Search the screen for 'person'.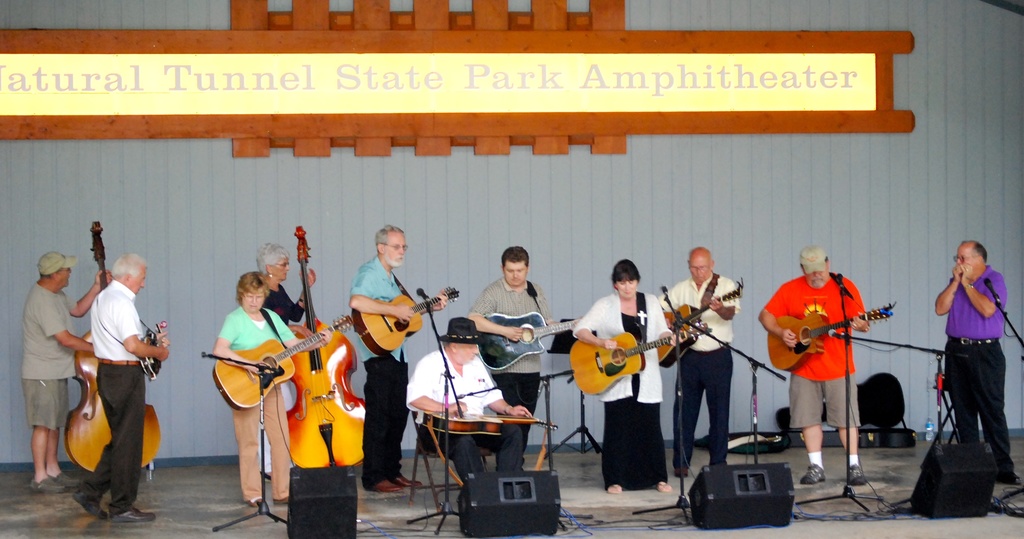
Found at (left=403, top=320, right=537, bottom=494).
